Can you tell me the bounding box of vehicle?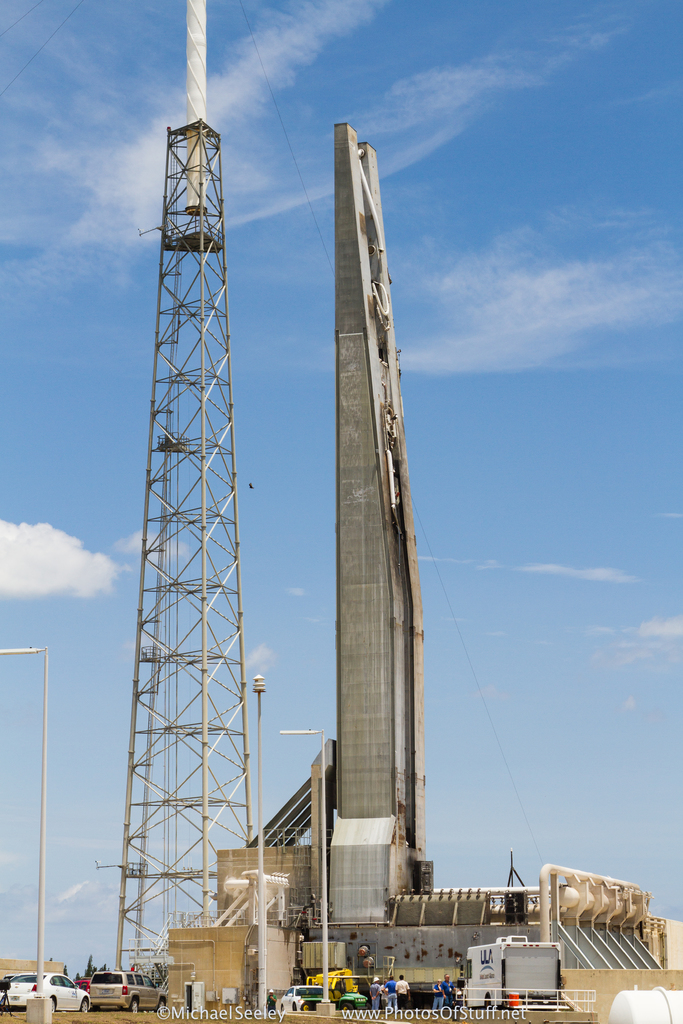
<box>0,966,90,1014</box>.
